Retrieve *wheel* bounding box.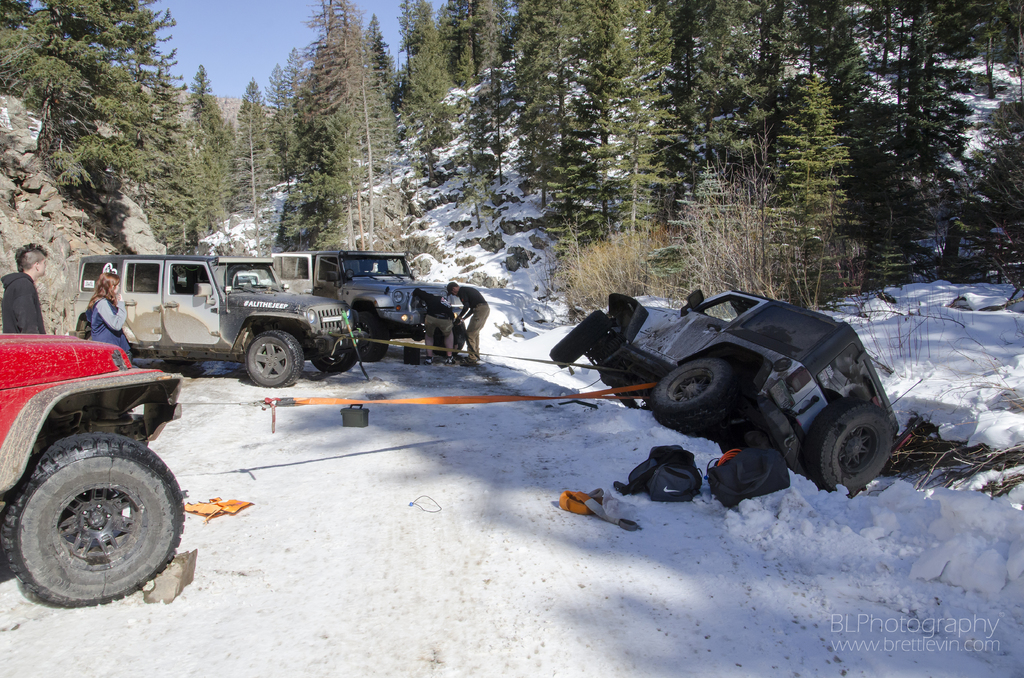
Bounding box: detection(356, 307, 387, 359).
